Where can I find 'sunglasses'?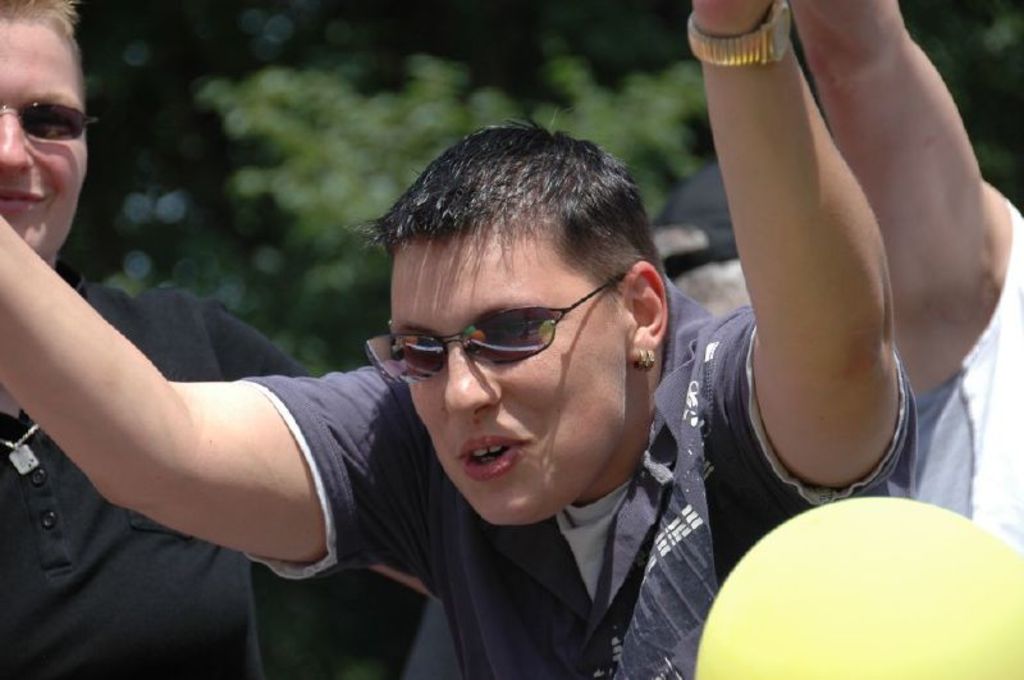
You can find it at locate(364, 274, 626, 384).
